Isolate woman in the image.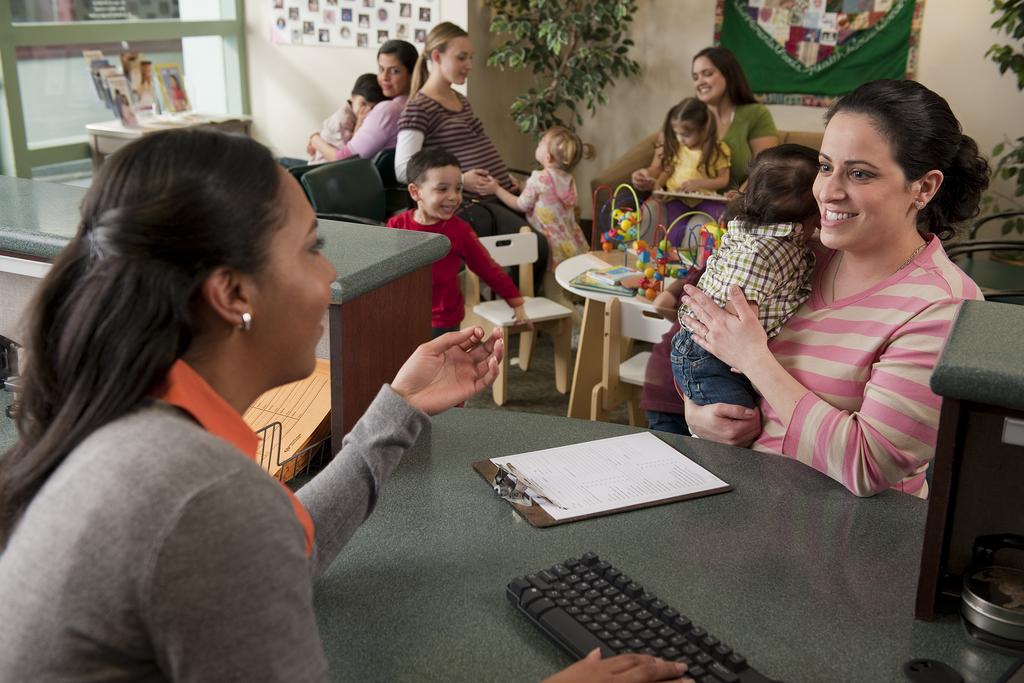
Isolated region: region(701, 88, 989, 541).
